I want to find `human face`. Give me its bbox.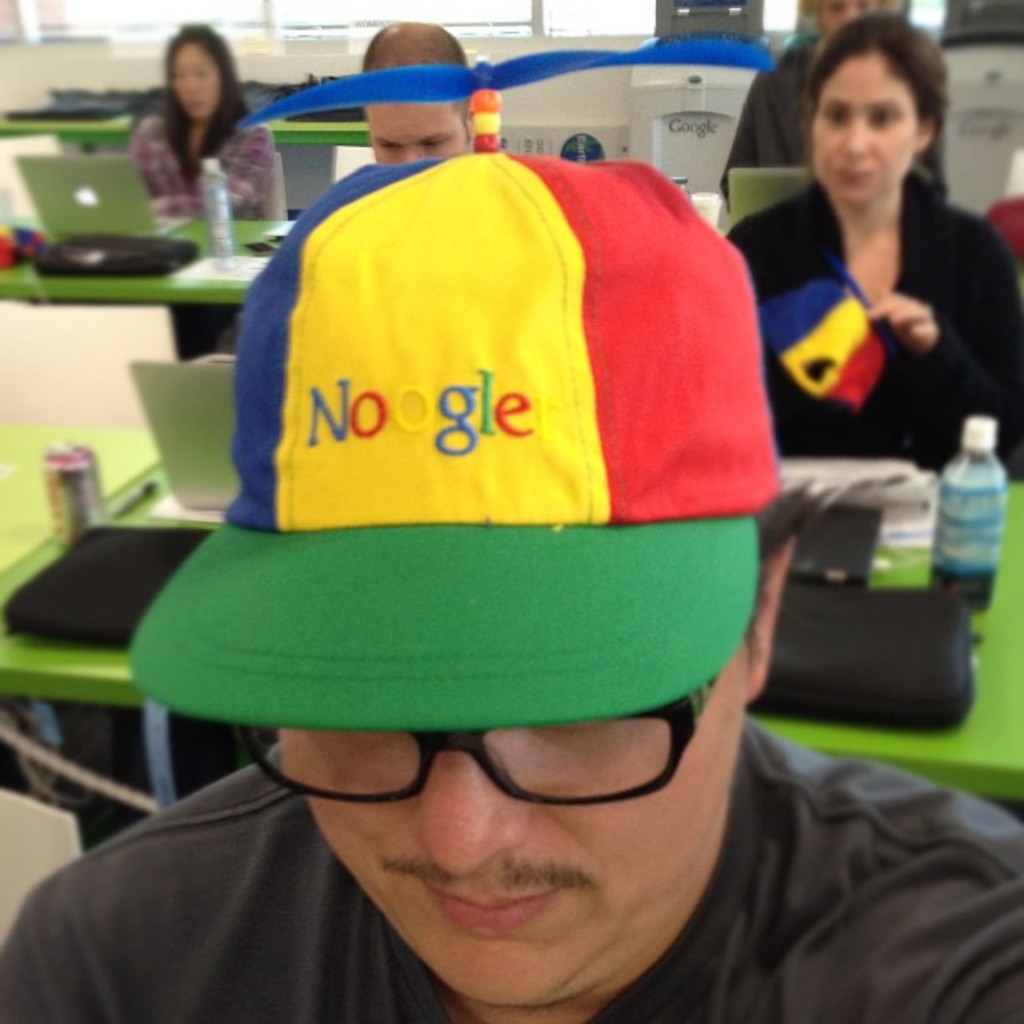
bbox=[154, 15, 239, 117].
